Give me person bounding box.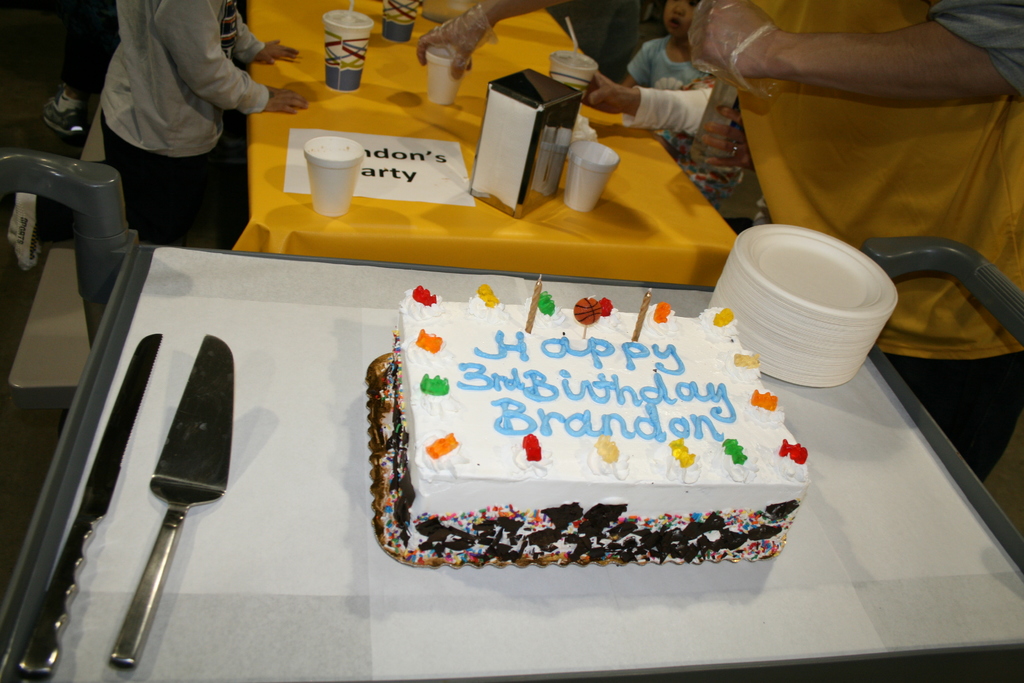
region(54, 0, 289, 268).
